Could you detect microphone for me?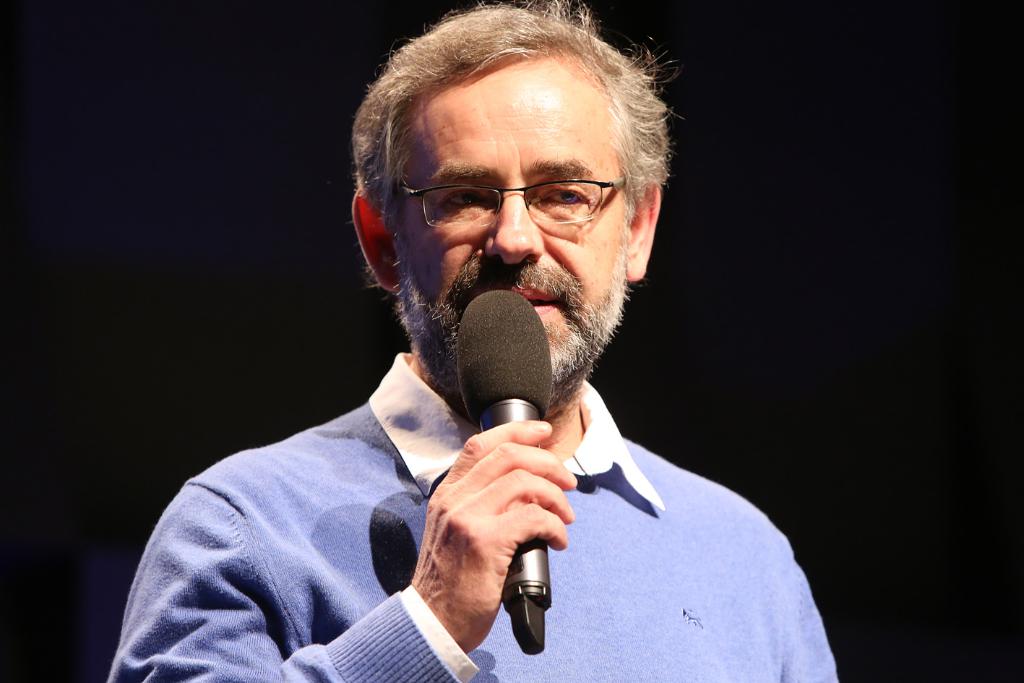
Detection result: (457,286,559,660).
